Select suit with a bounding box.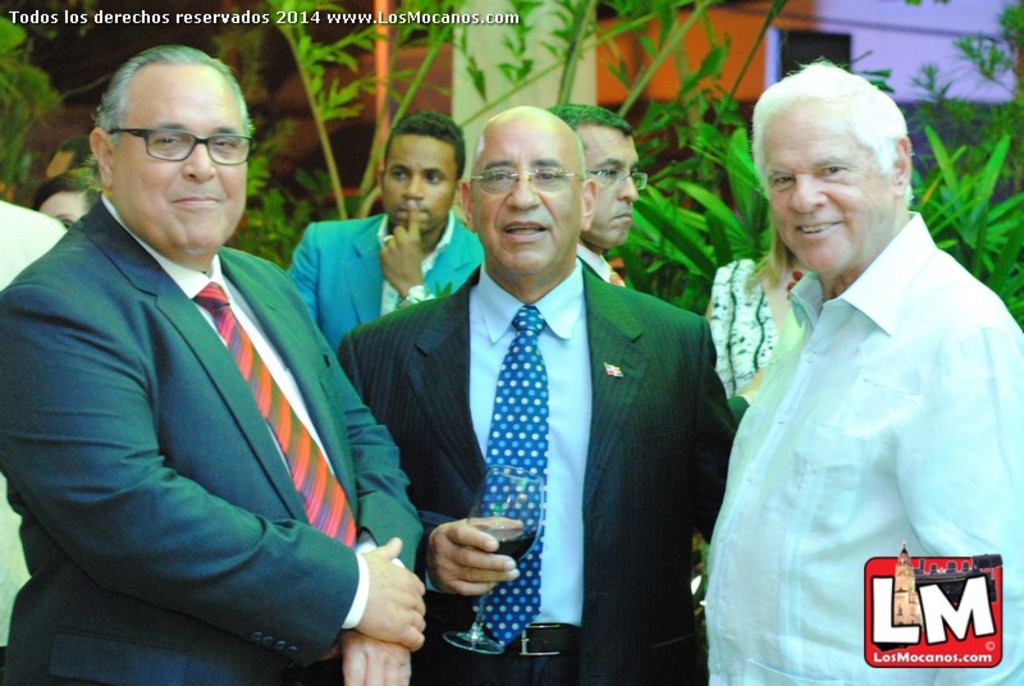
rect(293, 209, 481, 342).
